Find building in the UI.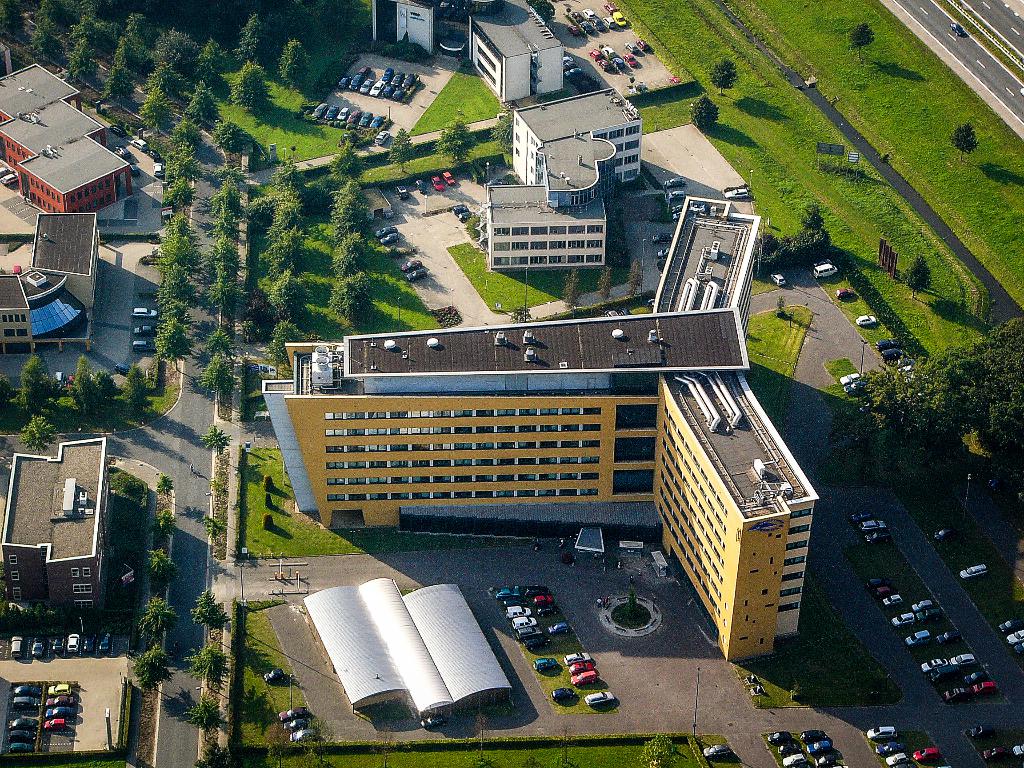
UI element at detection(463, 0, 568, 107).
